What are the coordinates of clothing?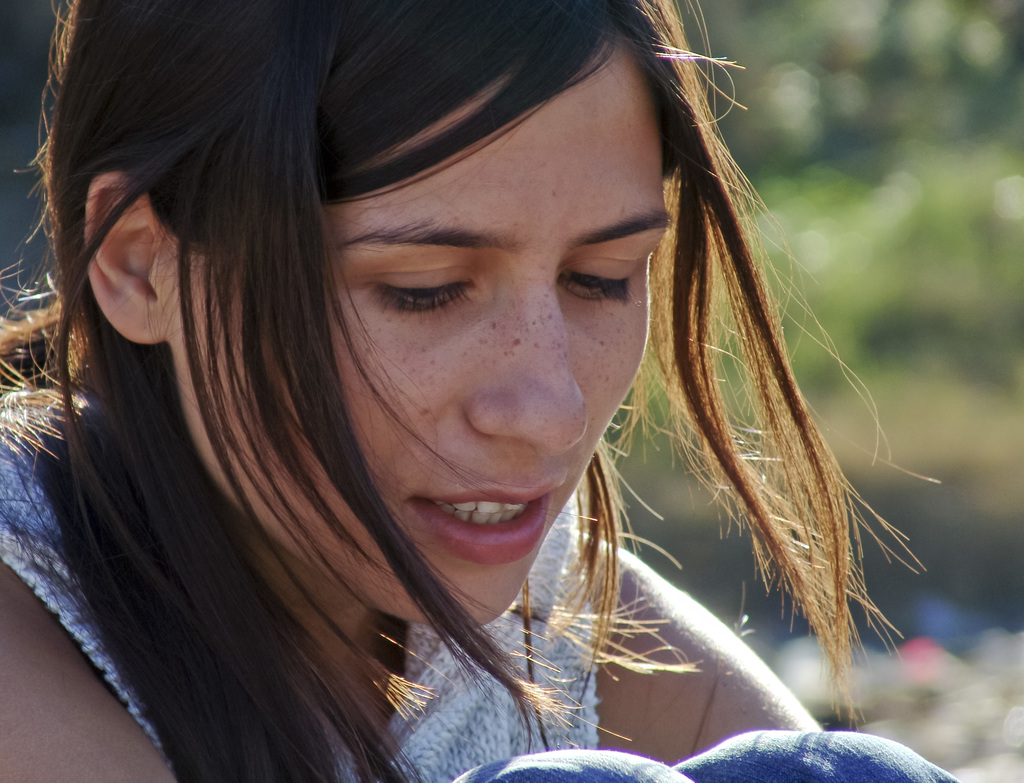
{"x1": 0, "y1": 433, "x2": 726, "y2": 754}.
